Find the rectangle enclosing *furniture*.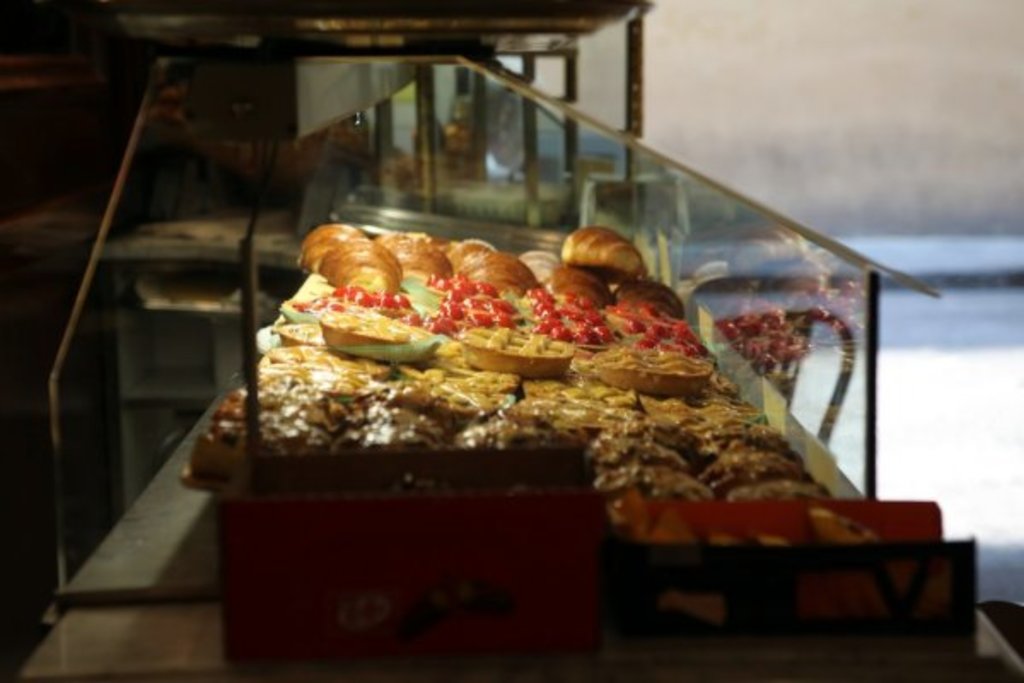
x1=10, y1=51, x2=1022, y2=681.
